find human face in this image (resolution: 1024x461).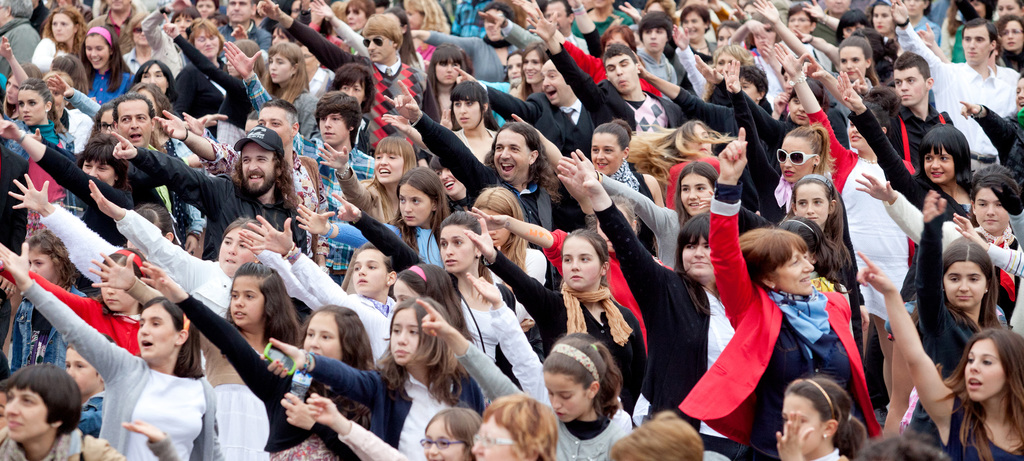
50,13,70,41.
